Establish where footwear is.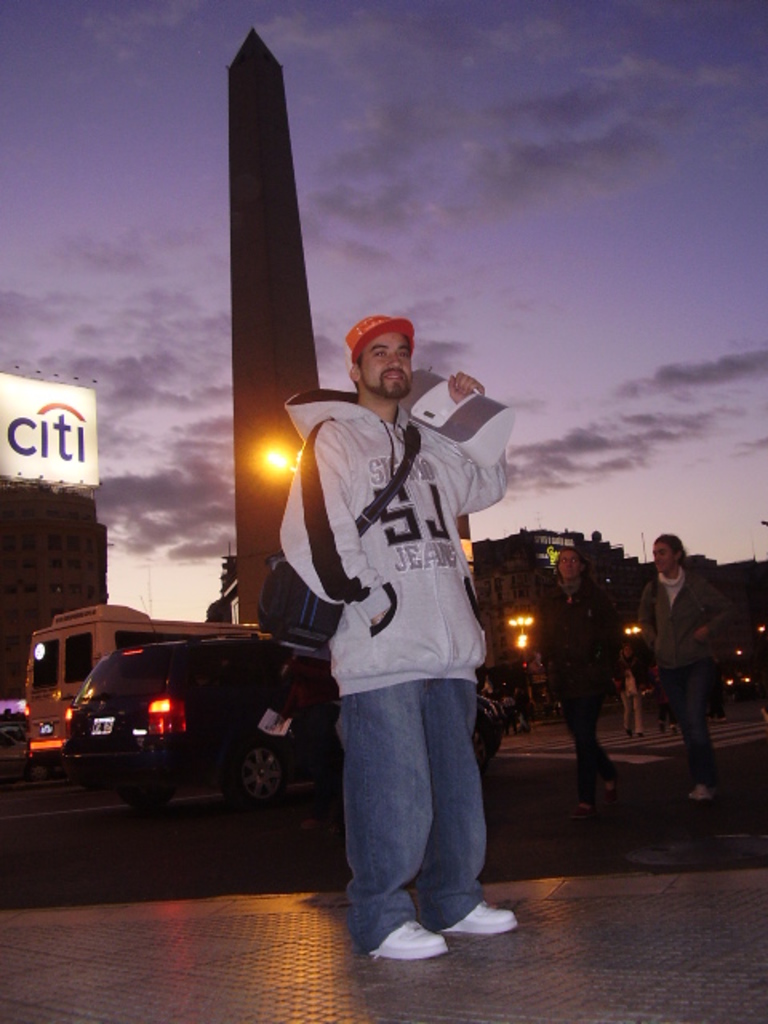
Established at Rect(571, 797, 594, 822).
